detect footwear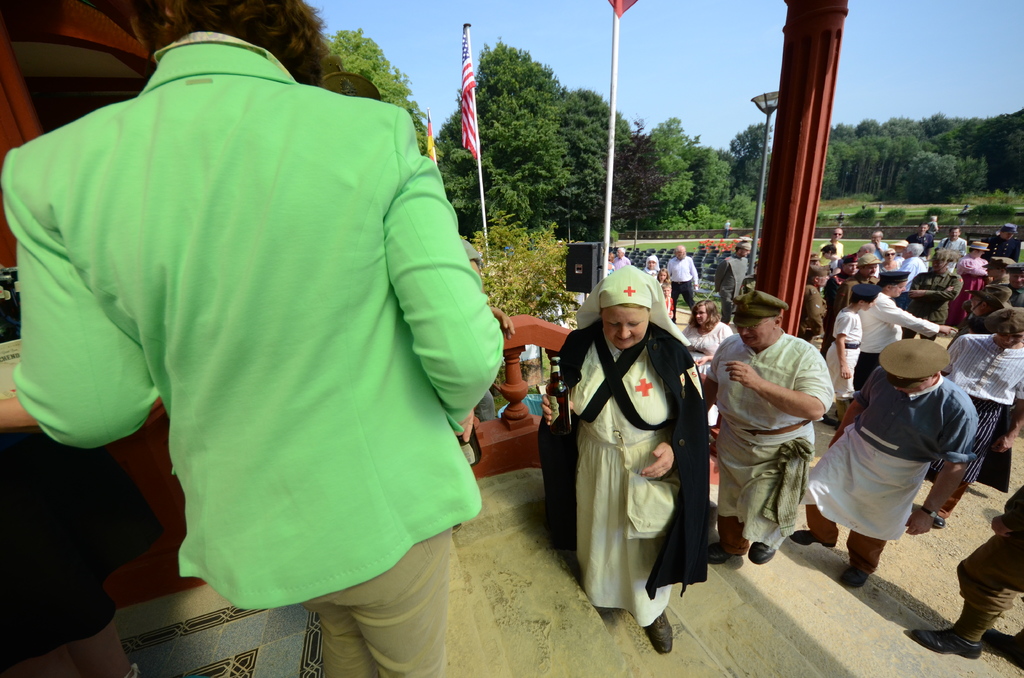
[left=837, top=563, right=876, bottom=586]
